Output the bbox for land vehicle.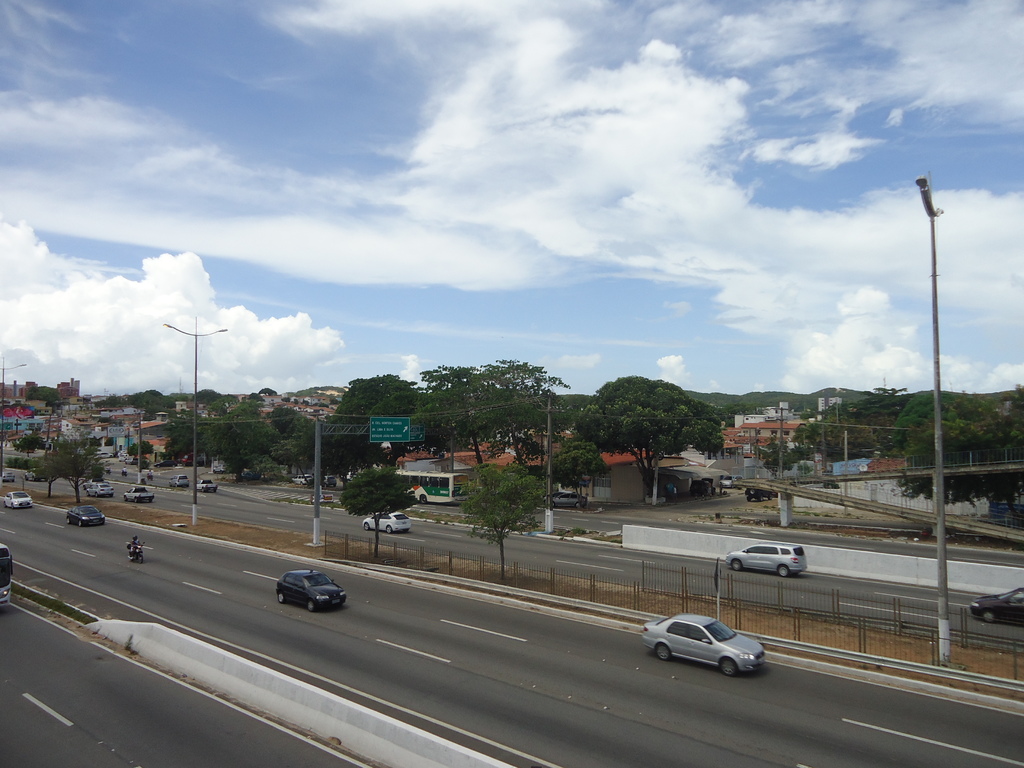
{"left": 291, "top": 472, "right": 316, "bottom": 486}.
